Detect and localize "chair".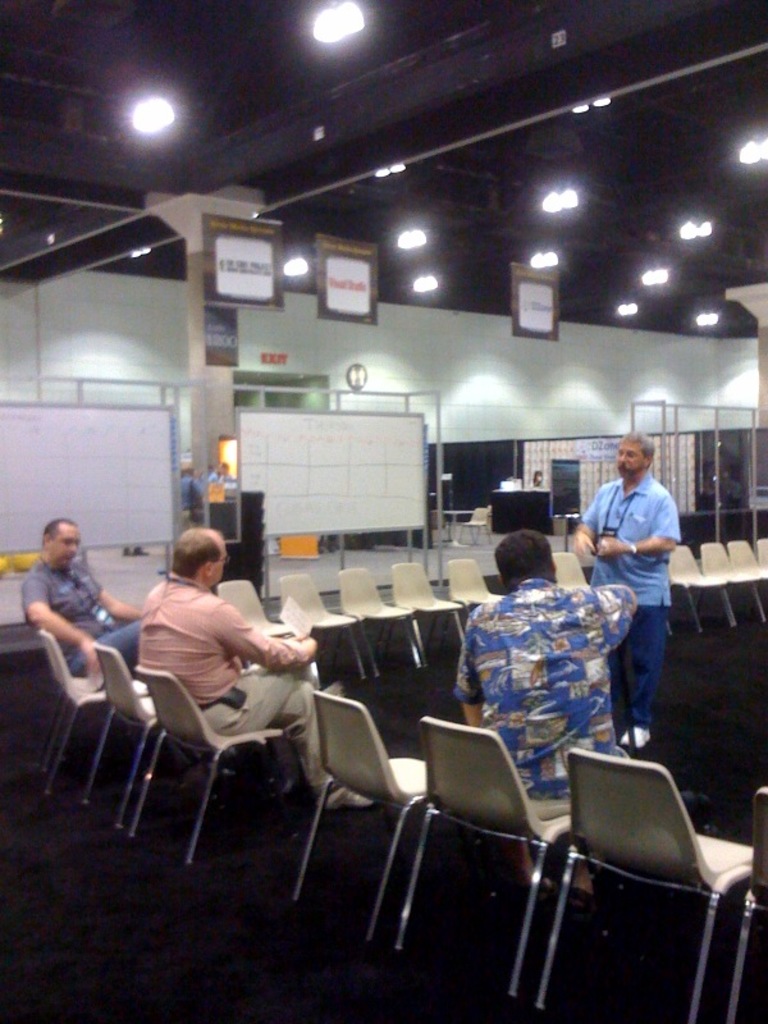
Localized at <region>284, 572, 358, 669</region>.
